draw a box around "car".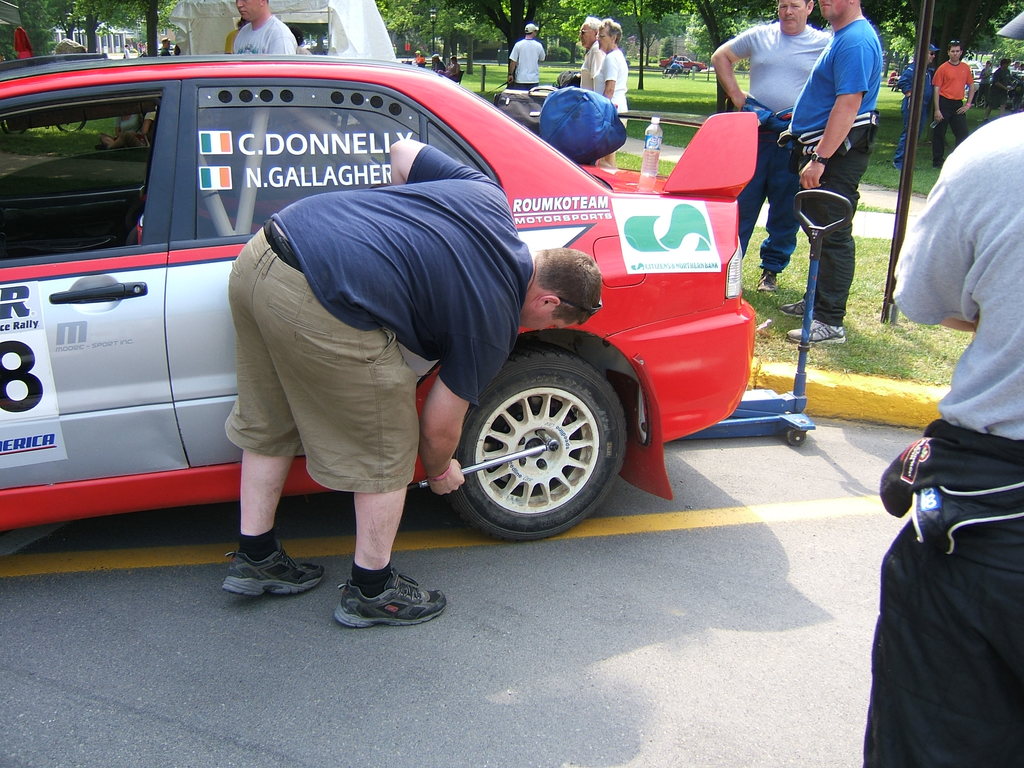
l=8, t=27, r=778, b=587.
